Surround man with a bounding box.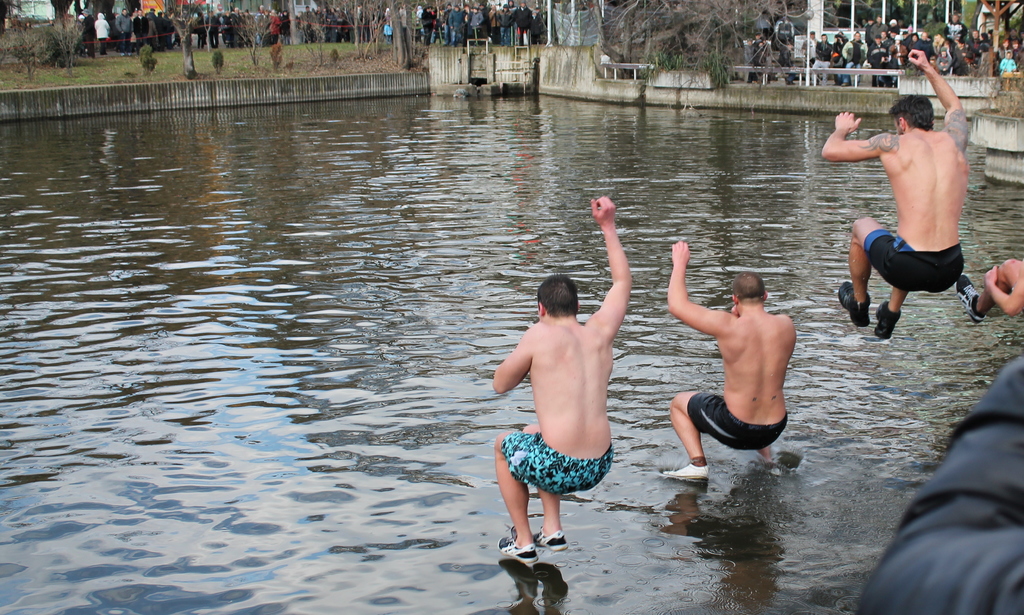
box=[774, 13, 797, 41].
